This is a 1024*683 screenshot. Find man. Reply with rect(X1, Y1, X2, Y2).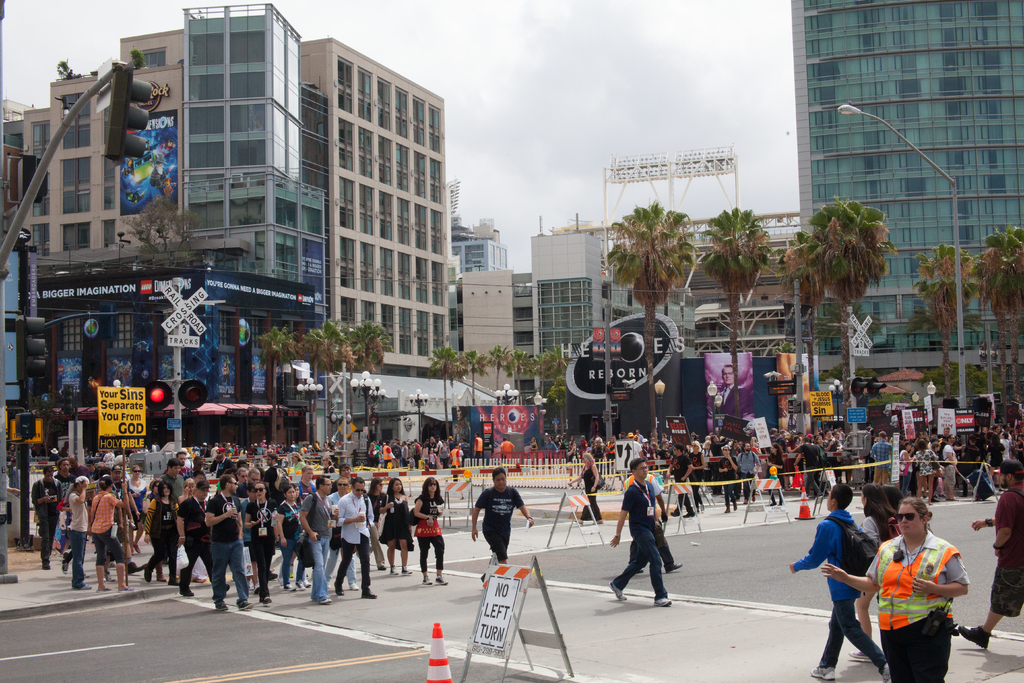
rect(108, 465, 141, 543).
